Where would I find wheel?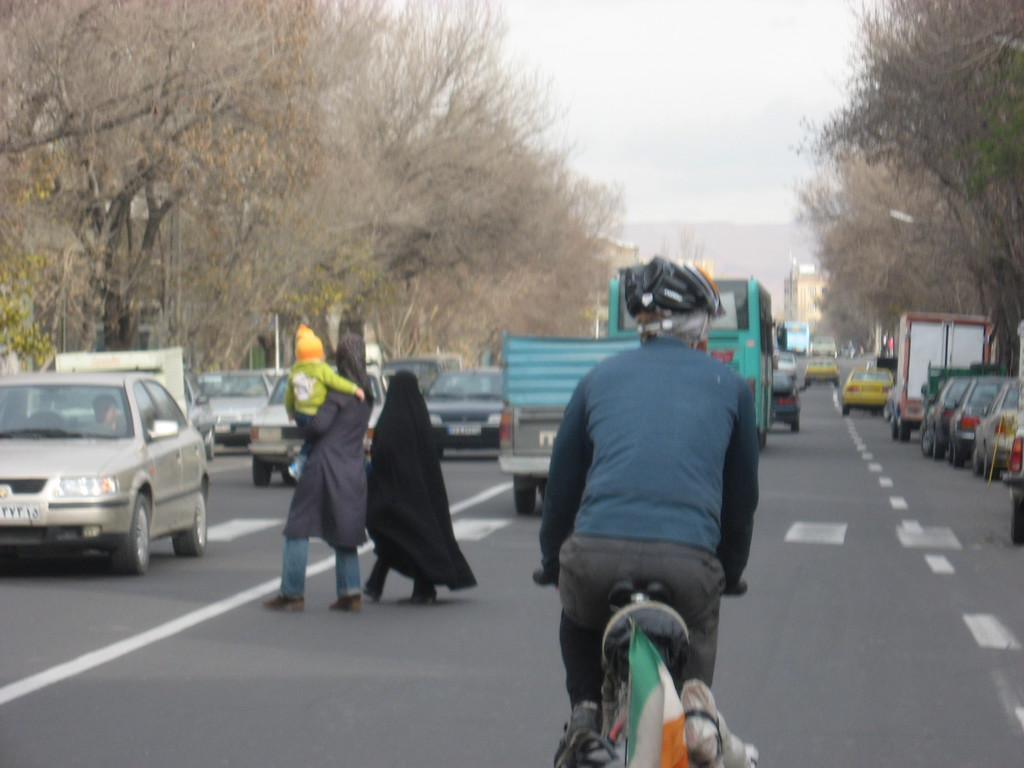
At x1=946 y1=440 x2=951 y2=463.
